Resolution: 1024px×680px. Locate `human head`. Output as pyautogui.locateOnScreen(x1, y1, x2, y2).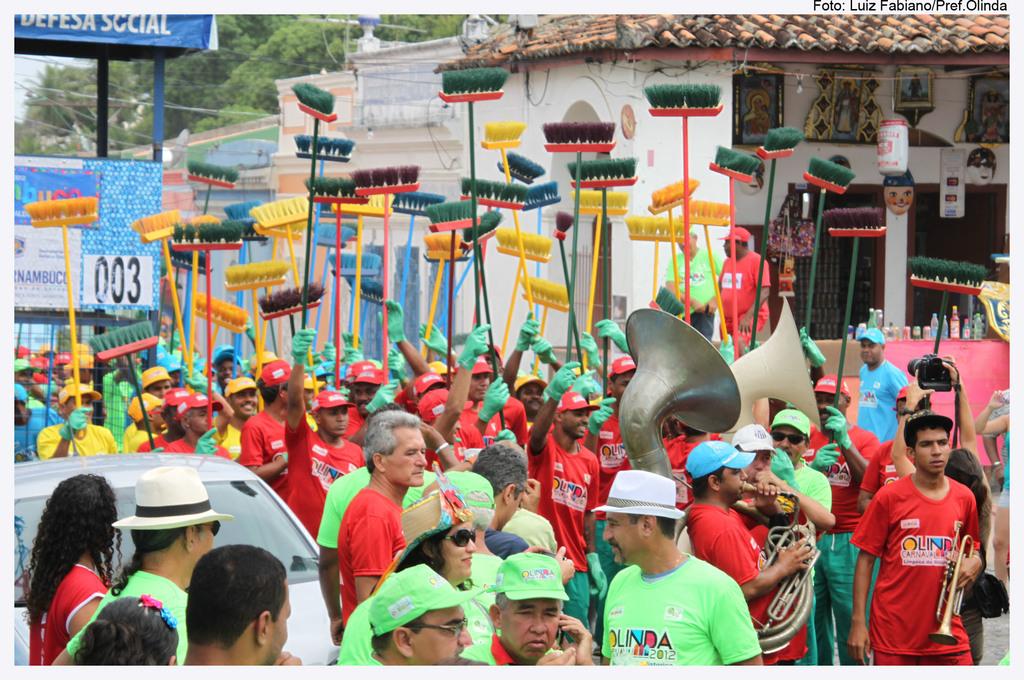
pyautogui.locateOnScreen(312, 393, 348, 437).
